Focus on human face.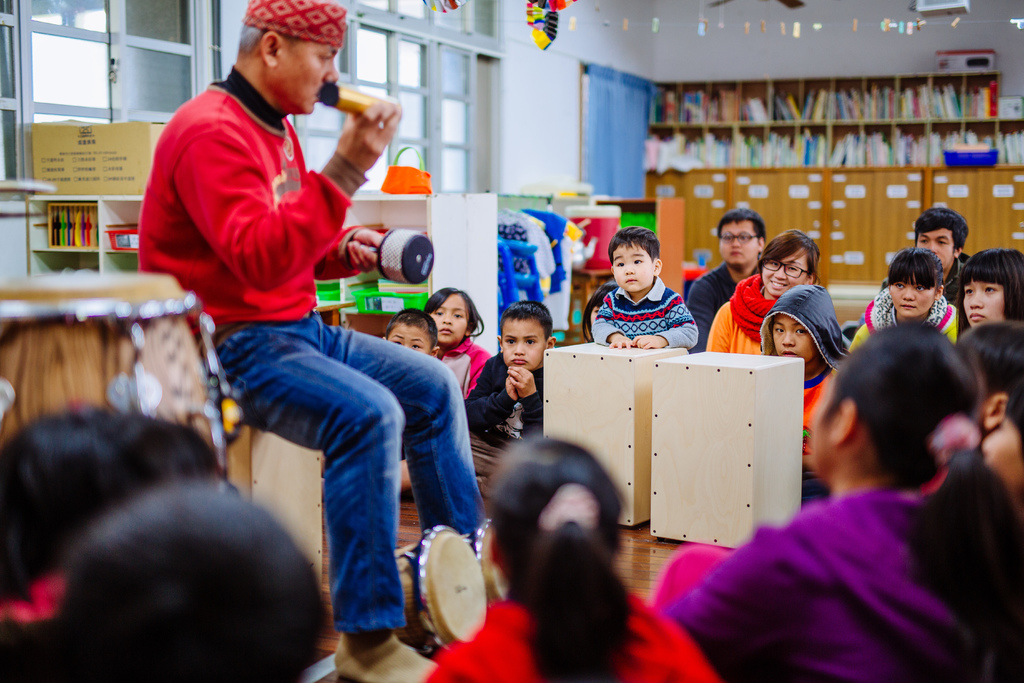
Focused at box=[387, 320, 437, 347].
